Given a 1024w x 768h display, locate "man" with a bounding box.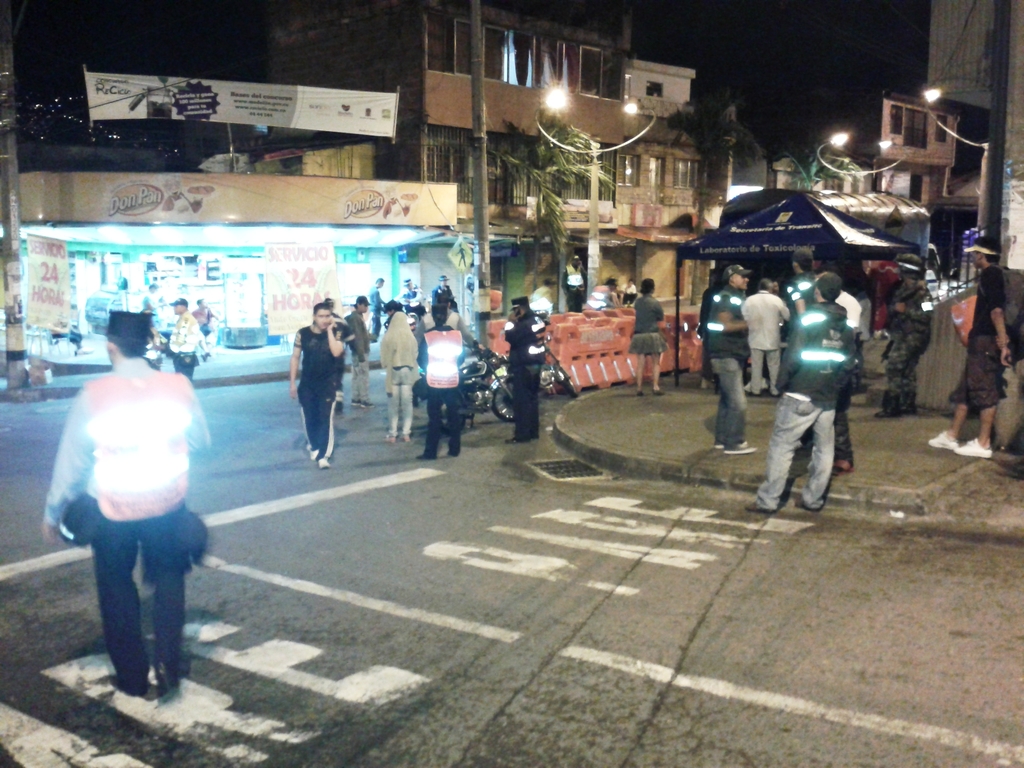
Located: (925,237,1017,463).
